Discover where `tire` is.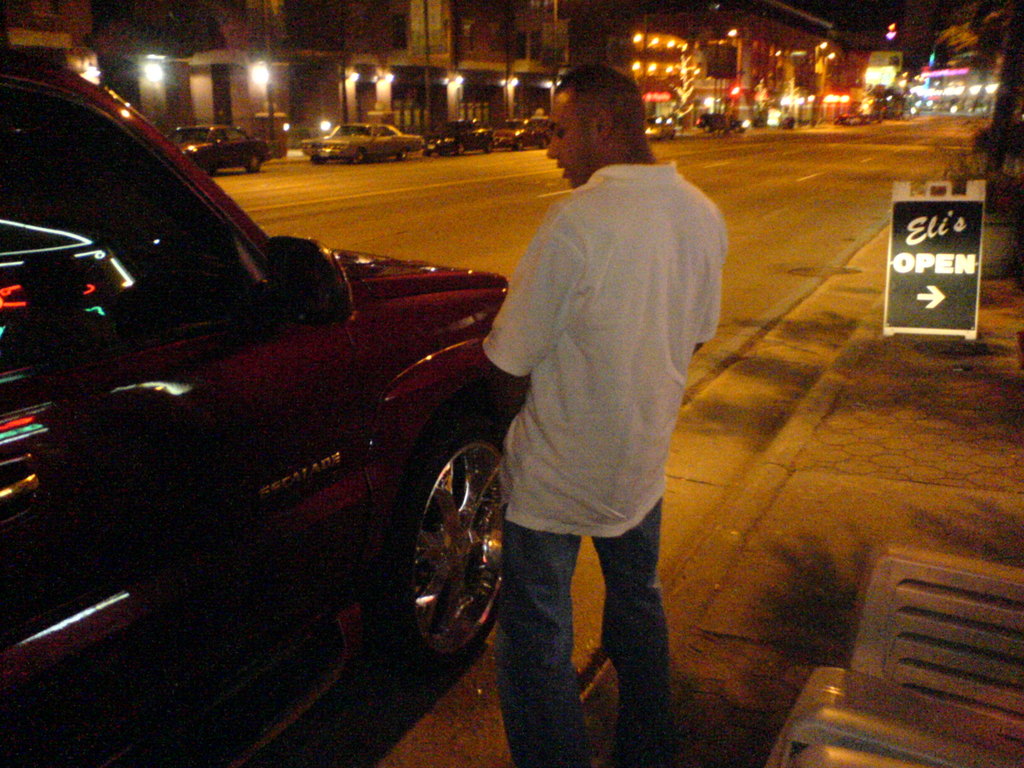
Discovered at 312,154,328,164.
